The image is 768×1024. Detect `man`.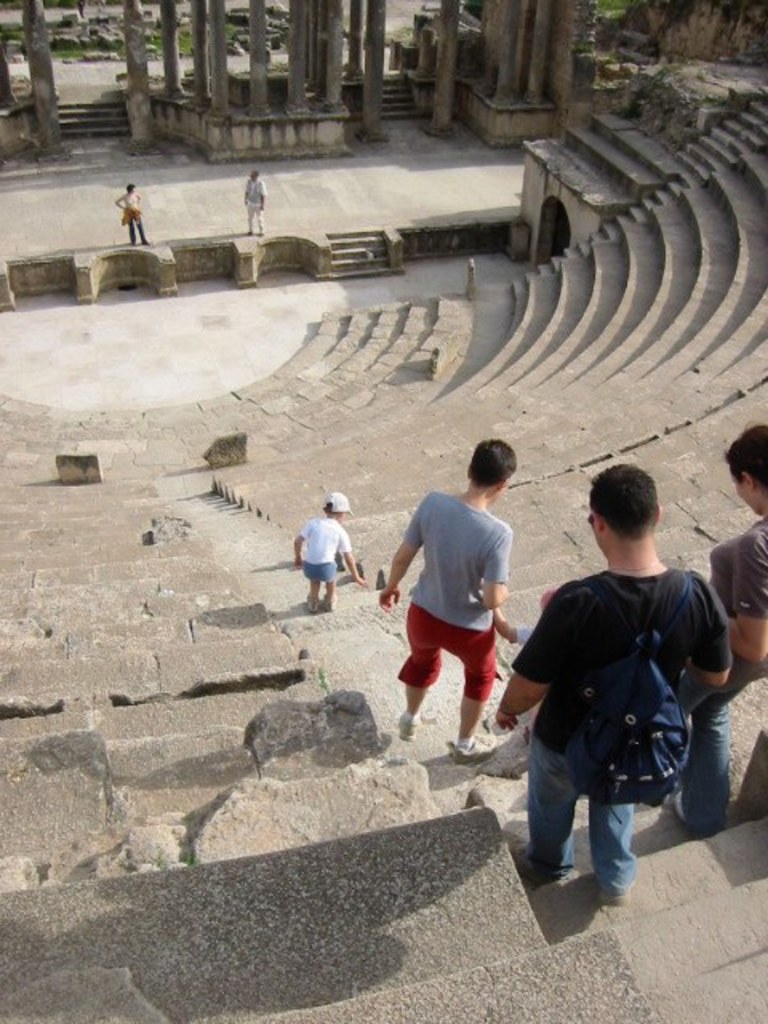
Detection: {"x1": 238, "y1": 170, "x2": 270, "y2": 232}.
